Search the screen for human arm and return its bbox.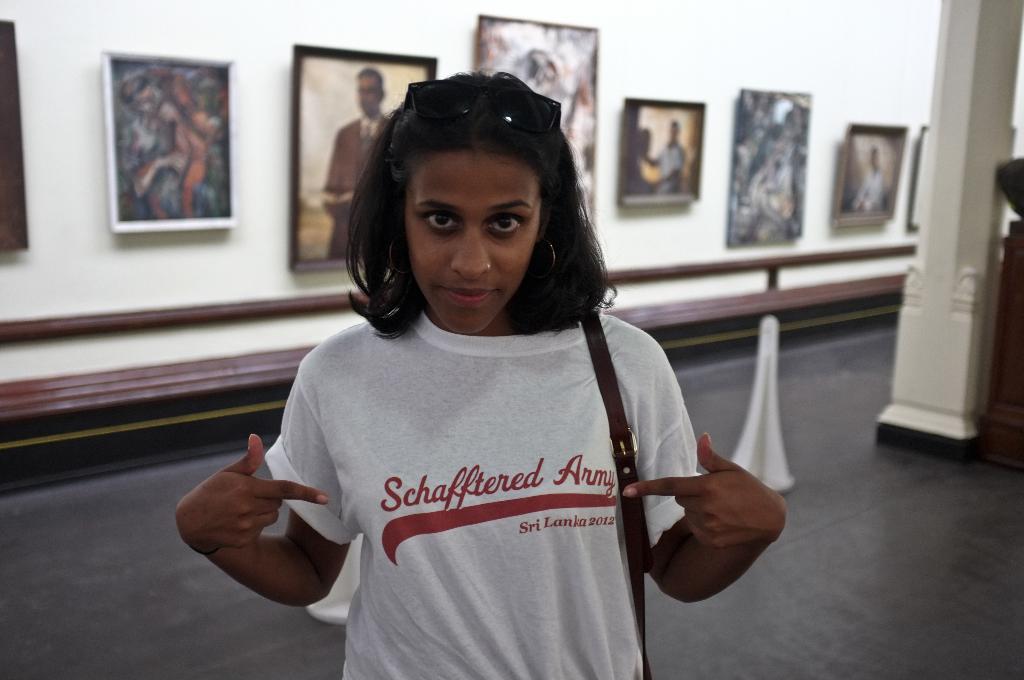
Found: {"x1": 622, "y1": 330, "x2": 789, "y2": 613}.
